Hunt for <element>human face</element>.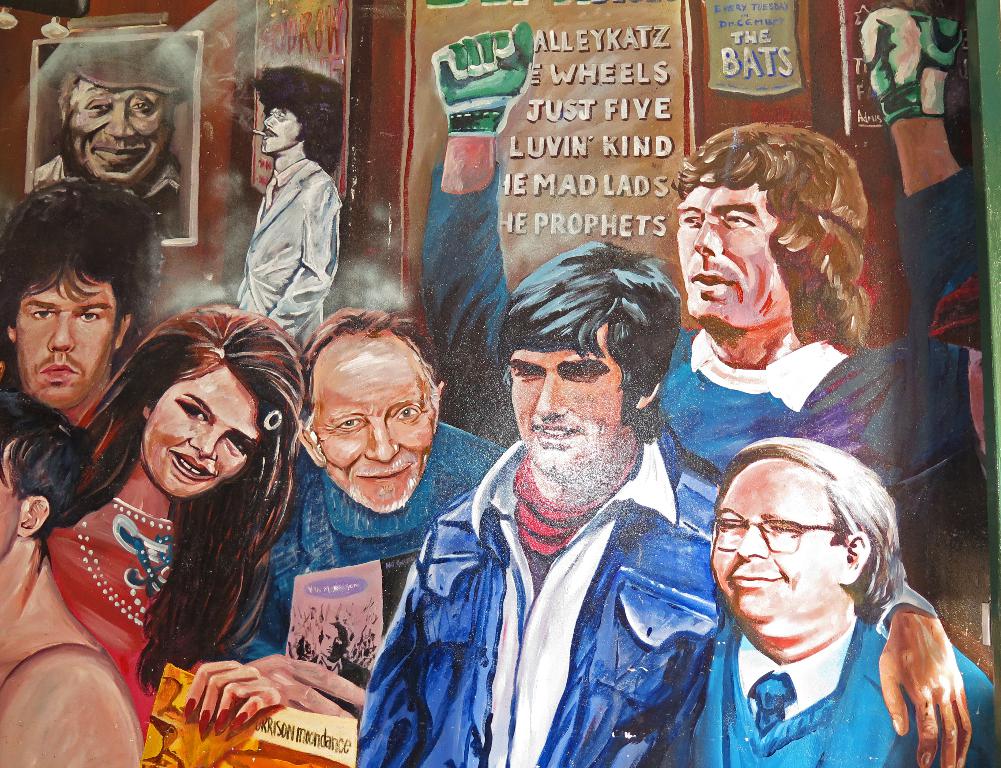
Hunted down at <bbox>260, 108, 298, 152</bbox>.
